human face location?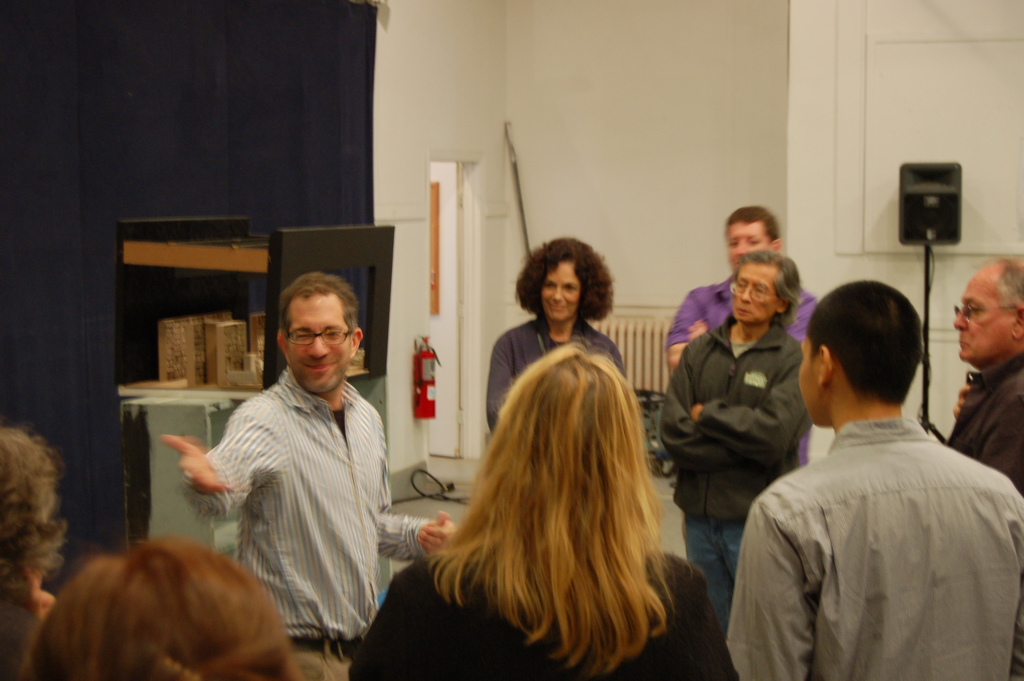
x1=726, y1=222, x2=767, y2=256
